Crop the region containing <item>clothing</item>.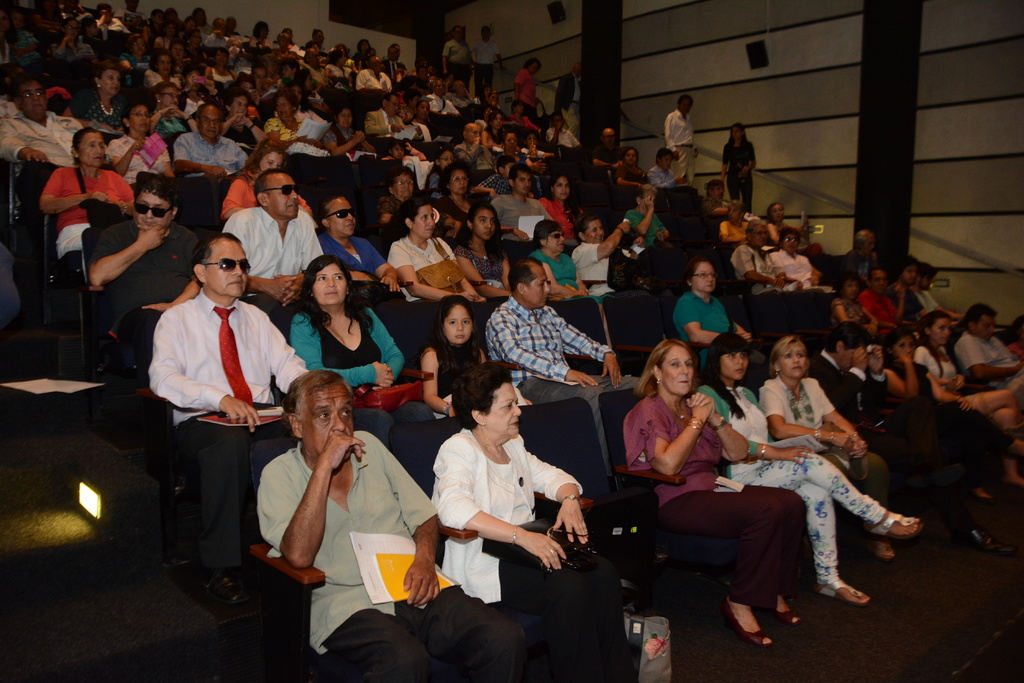
Crop region: 163 36 170 42.
